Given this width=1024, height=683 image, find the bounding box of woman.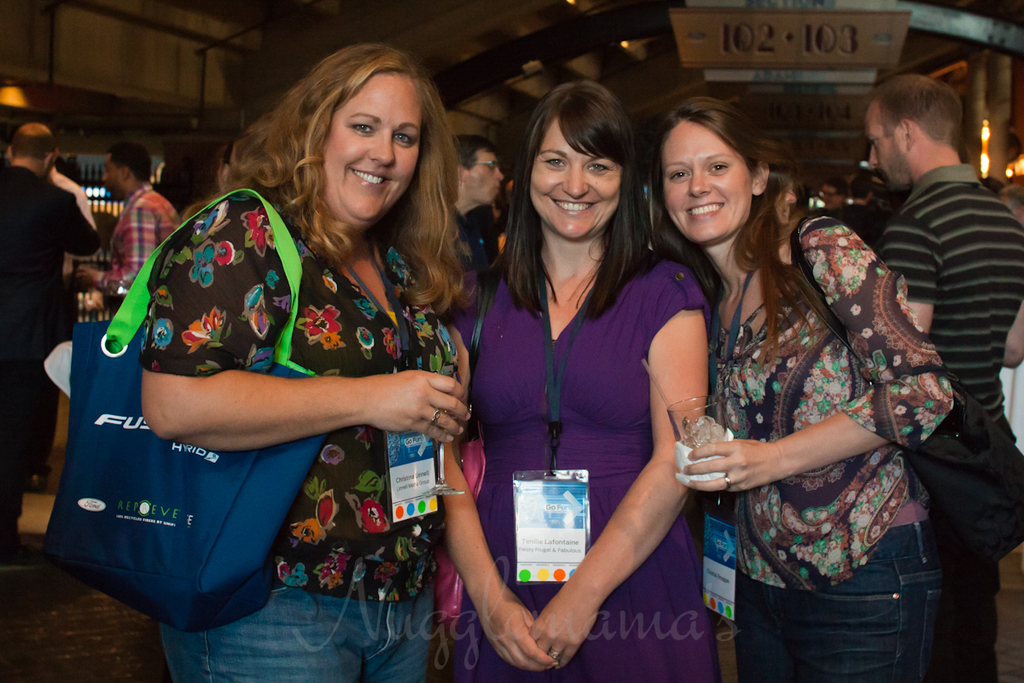
[x1=646, y1=90, x2=960, y2=682].
